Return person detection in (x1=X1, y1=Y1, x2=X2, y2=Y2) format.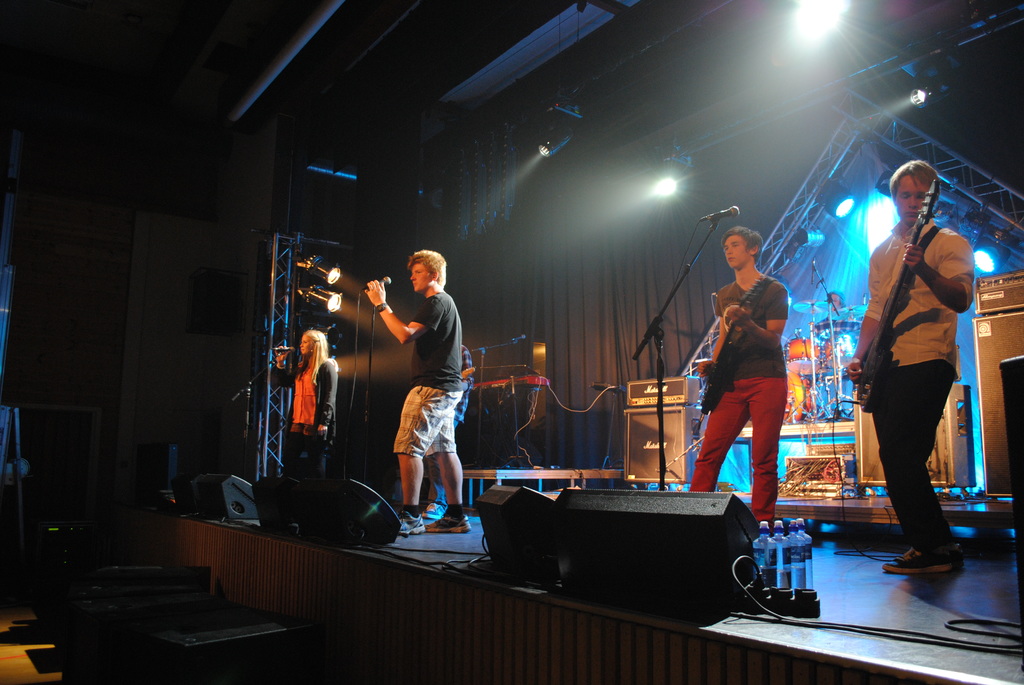
(x1=278, y1=303, x2=332, y2=471).
